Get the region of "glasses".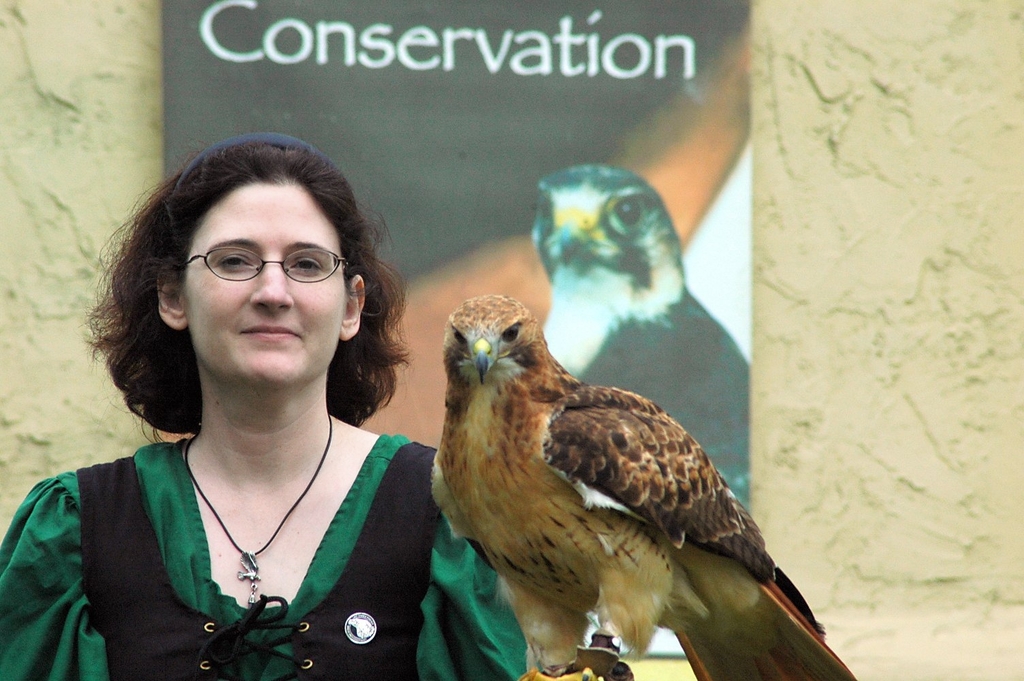
Rect(182, 247, 347, 281).
